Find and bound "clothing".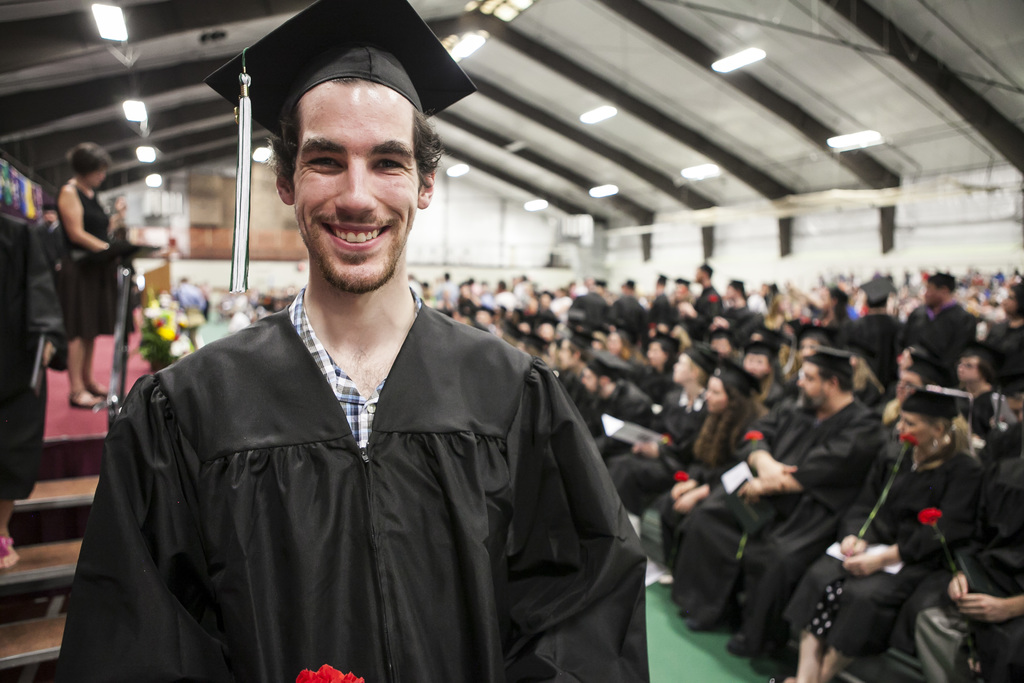
Bound: bbox=[650, 286, 687, 332].
